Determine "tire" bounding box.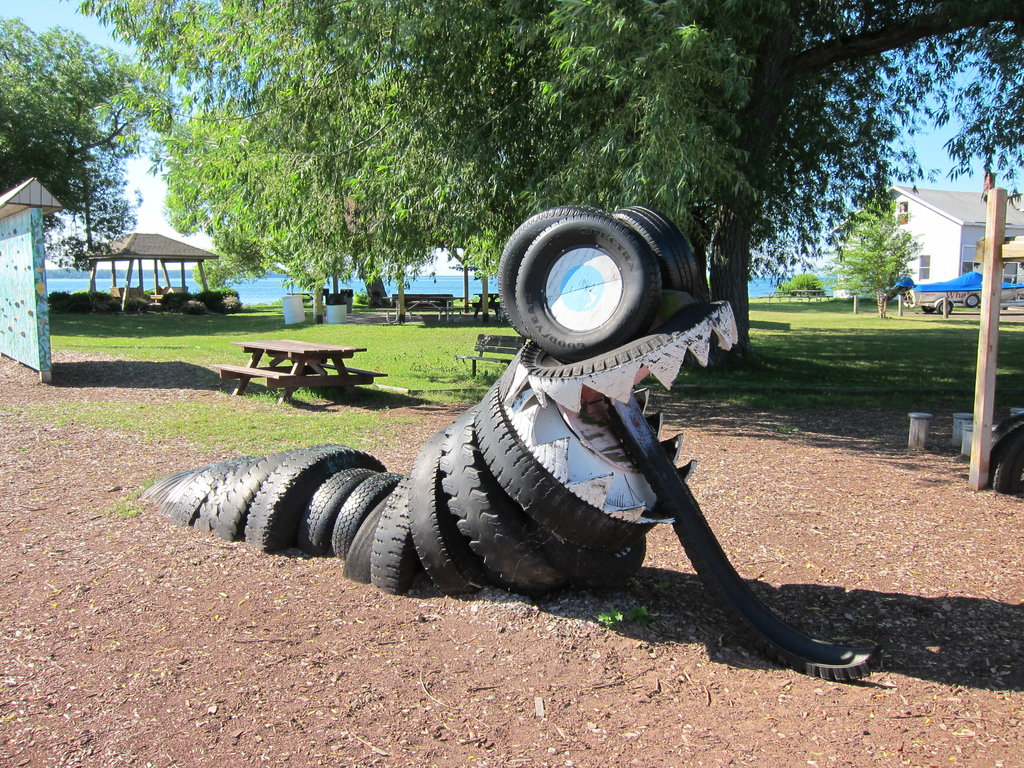
Determined: <region>990, 429, 1023, 493</region>.
